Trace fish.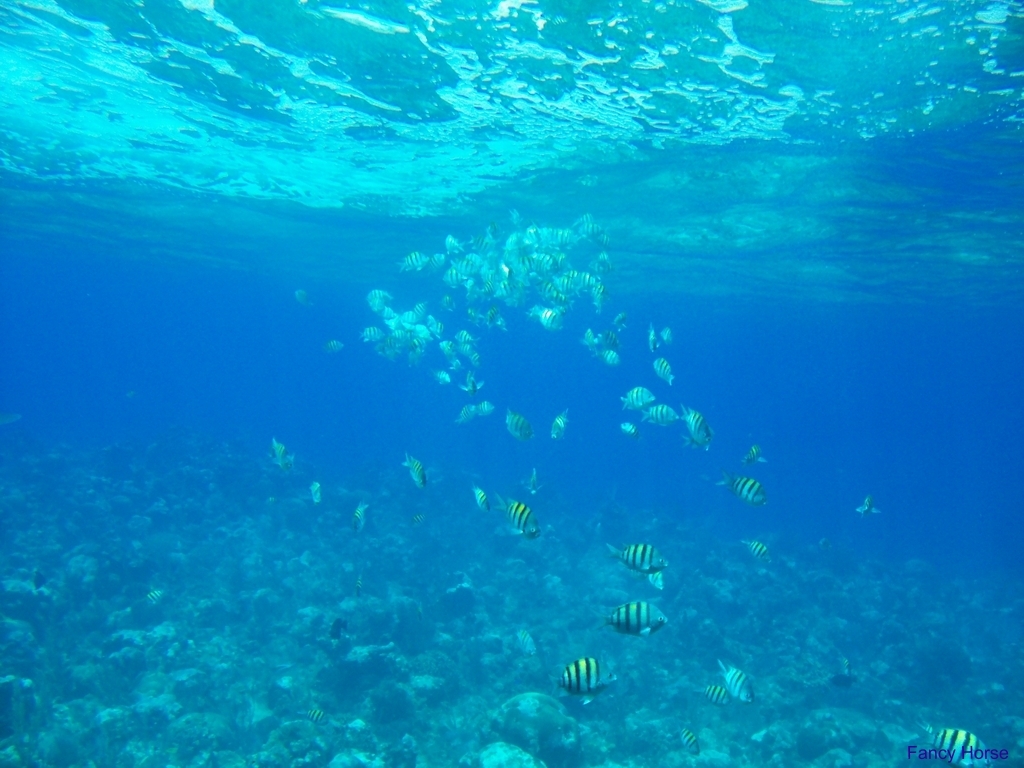
Traced to 681:727:700:762.
